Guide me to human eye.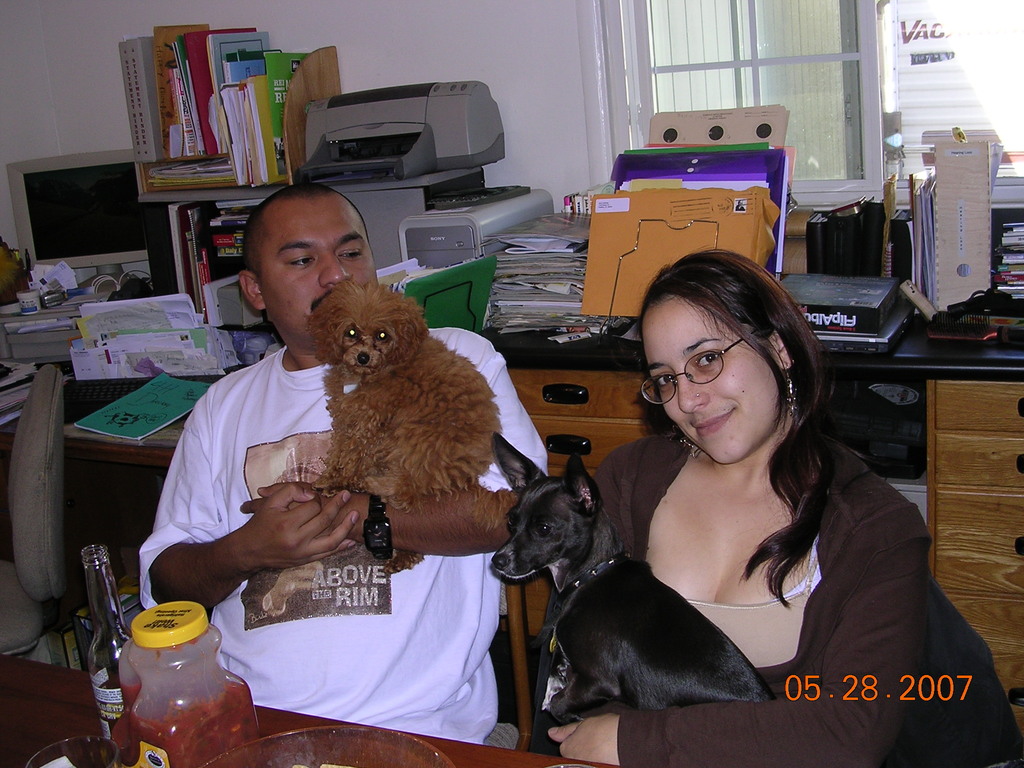
Guidance: [x1=653, y1=371, x2=676, y2=390].
